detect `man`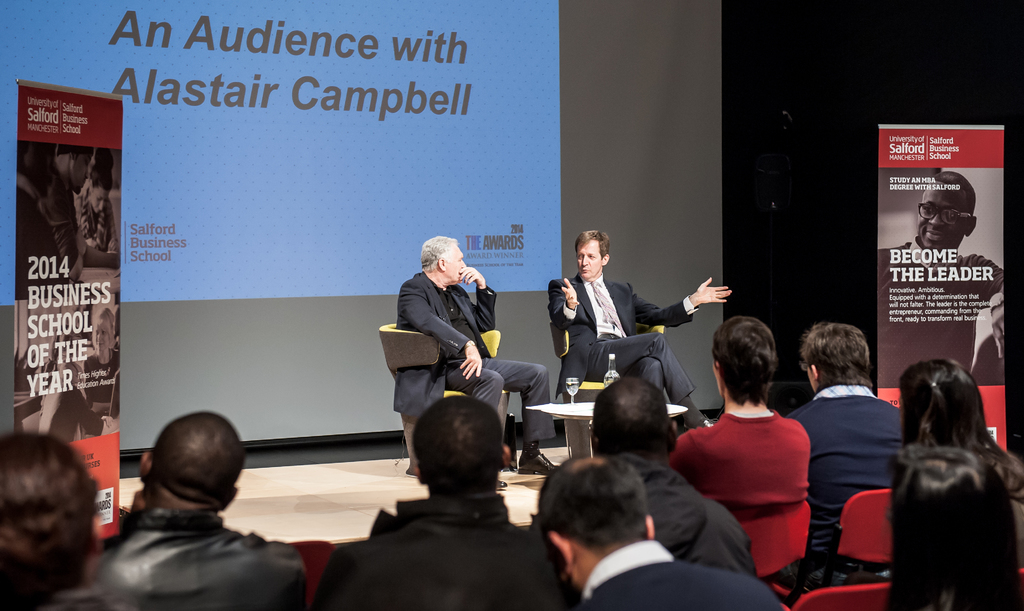
391:232:561:479
